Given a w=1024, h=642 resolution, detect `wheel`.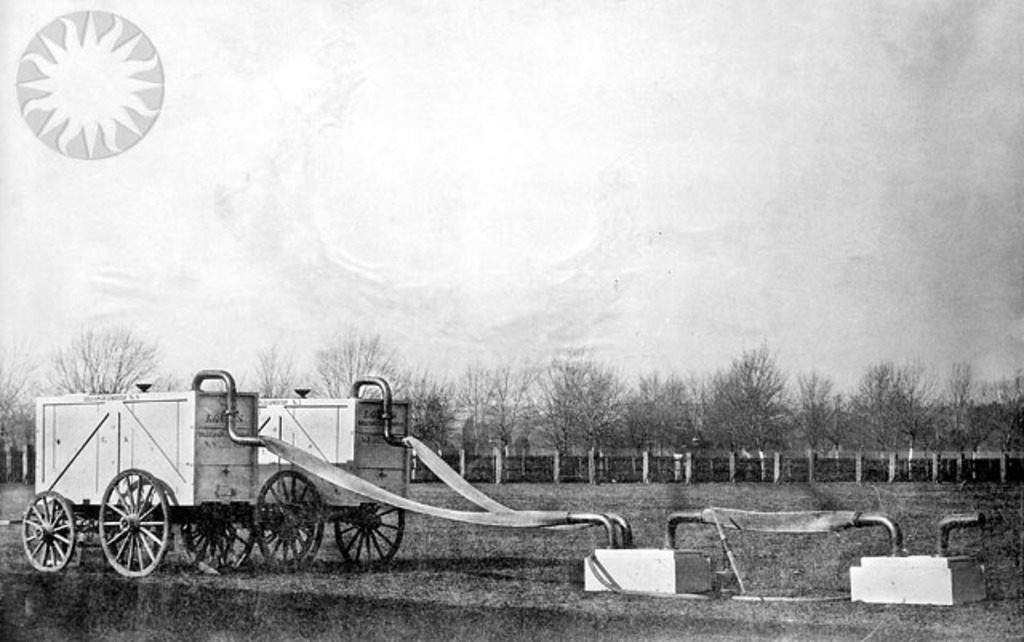
left=178, top=498, right=254, bottom=583.
